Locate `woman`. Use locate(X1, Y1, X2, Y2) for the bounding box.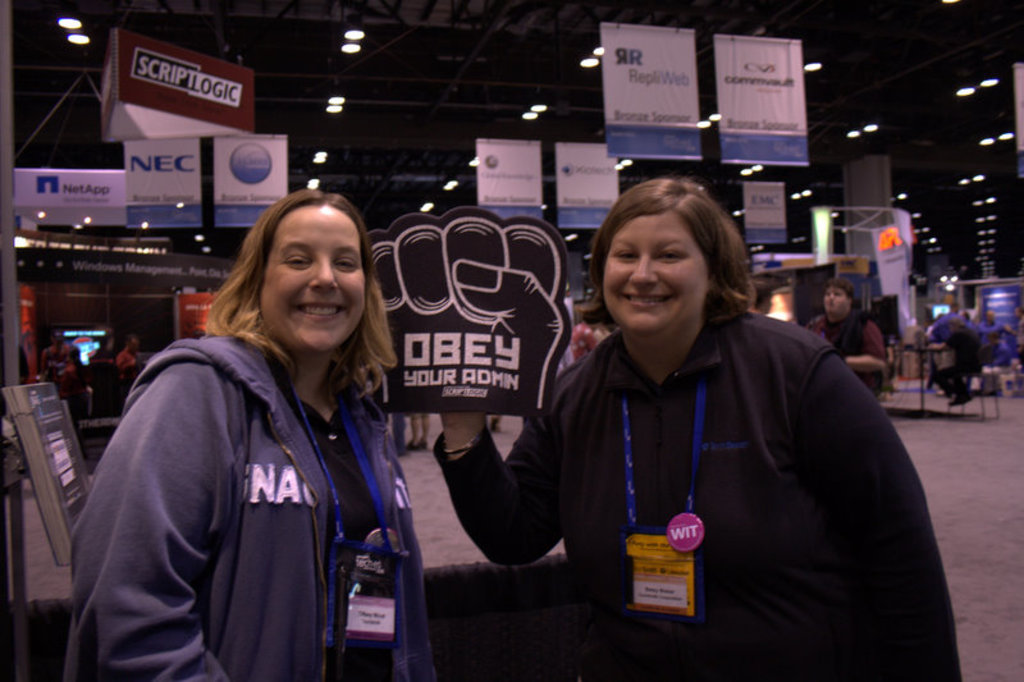
locate(800, 276, 888, 398).
